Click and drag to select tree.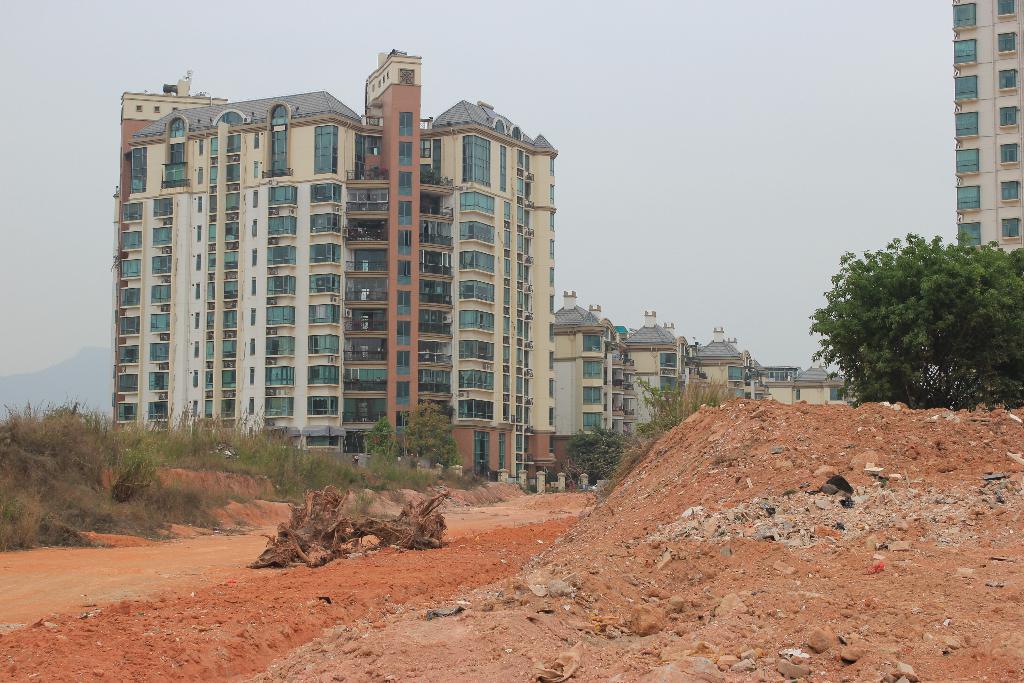
Selection: locate(372, 402, 452, 479).
